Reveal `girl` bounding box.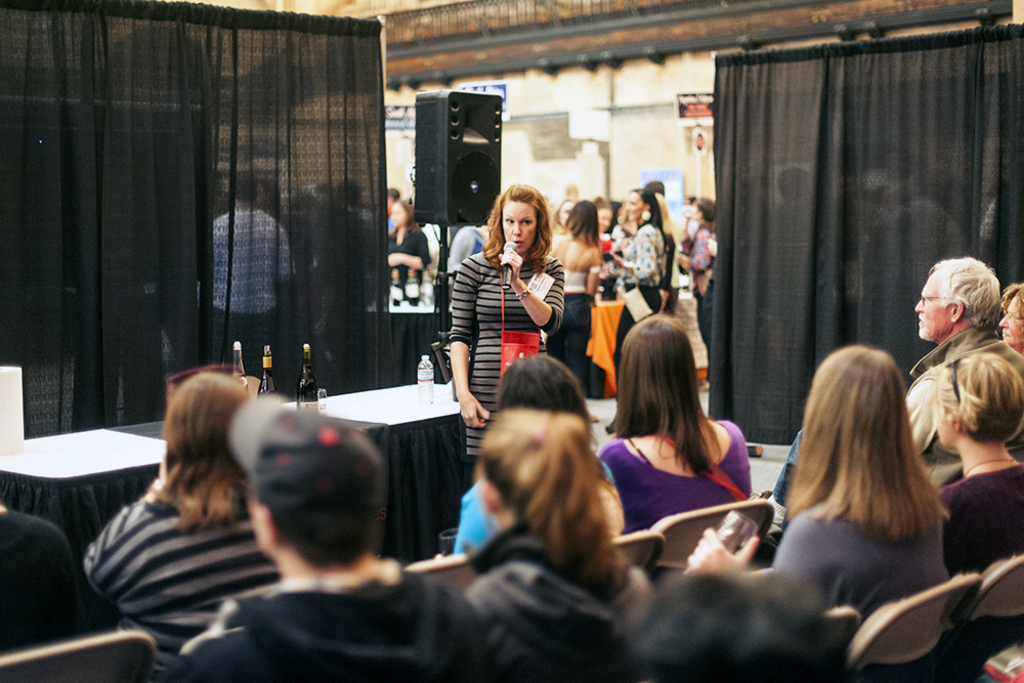
Revealed: l=683, t=336, r=954, b=623.
